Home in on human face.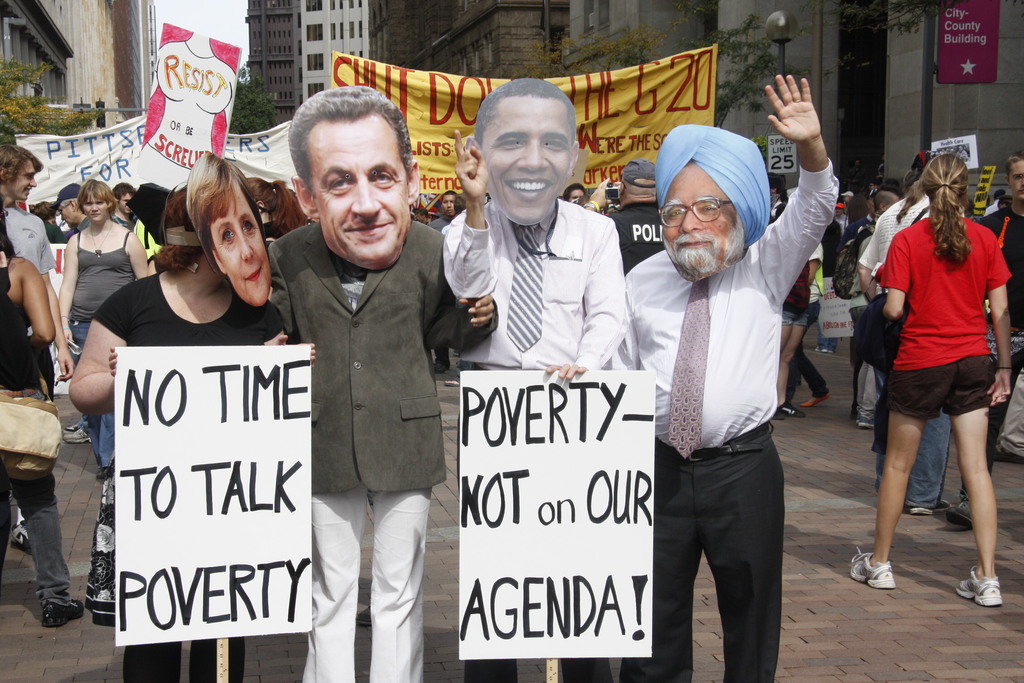
Homed in at [x1=1010, y1=160, x2=1023, y2=204].
